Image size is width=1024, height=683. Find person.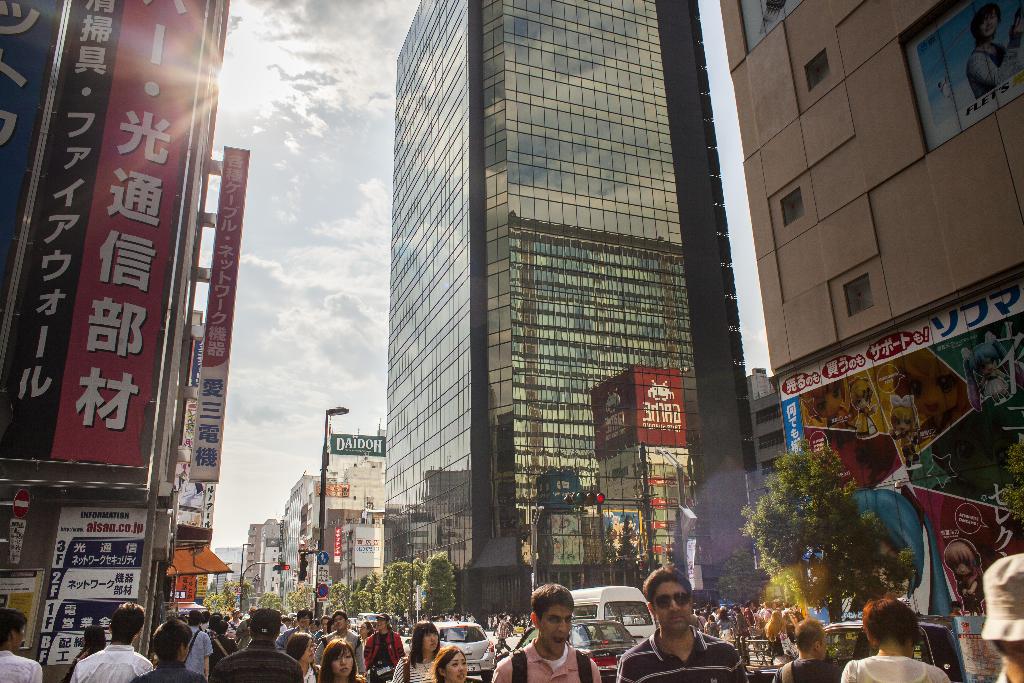
{"x1": 360, "y1": 612, "x2": 404, "y2": 682}.
